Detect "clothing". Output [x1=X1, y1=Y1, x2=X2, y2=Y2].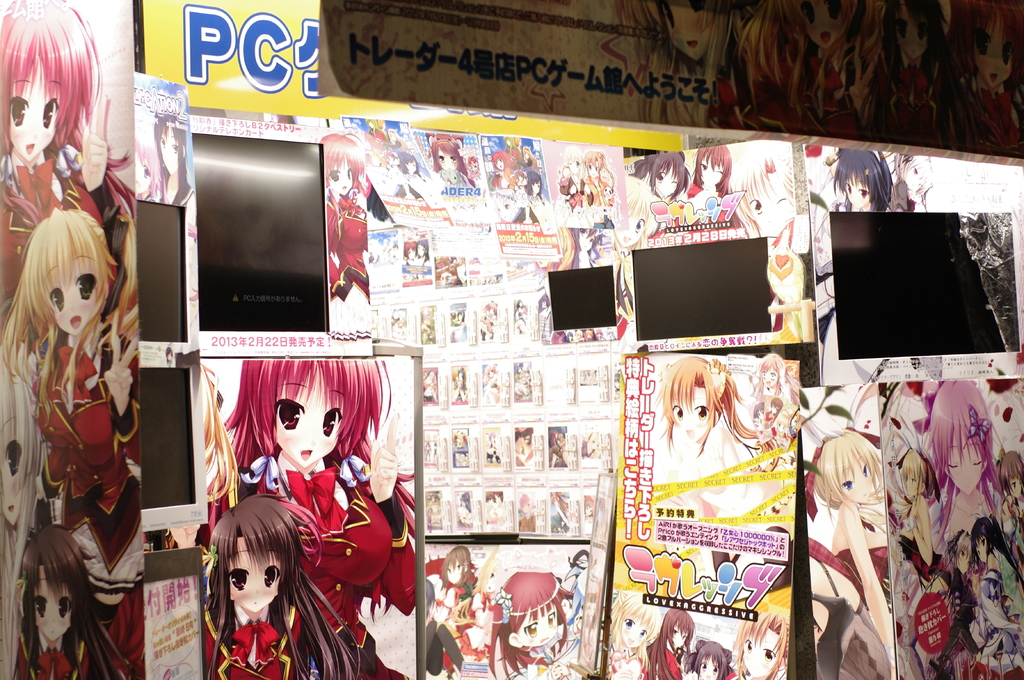
[x1=880, y1=51, x2=939, y2=148].
